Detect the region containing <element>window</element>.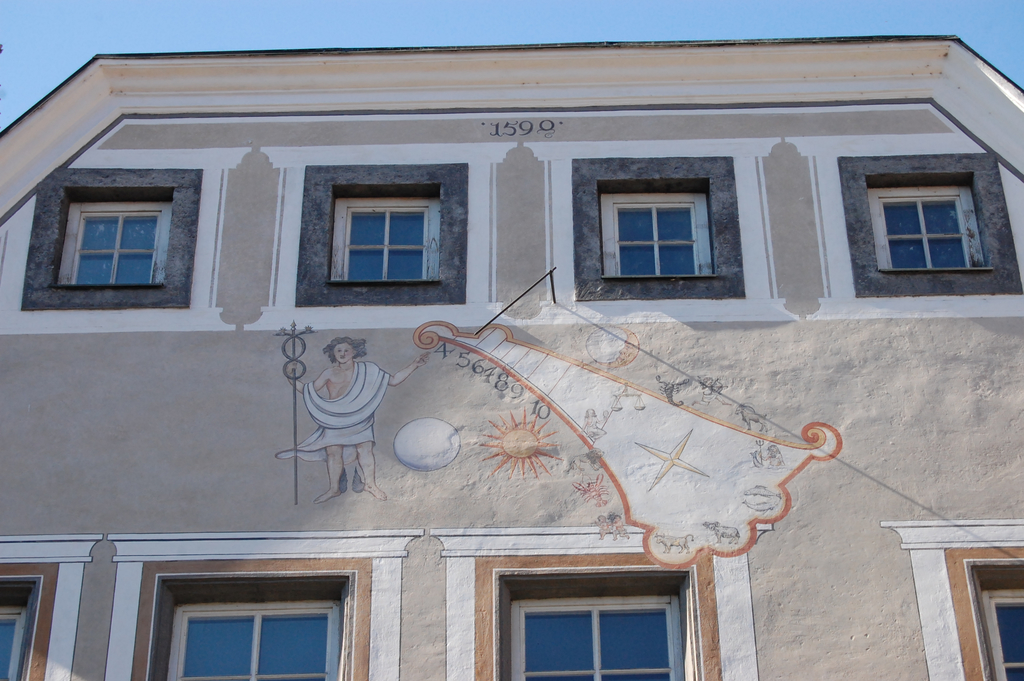
detection(294, 159, 468, 313).
